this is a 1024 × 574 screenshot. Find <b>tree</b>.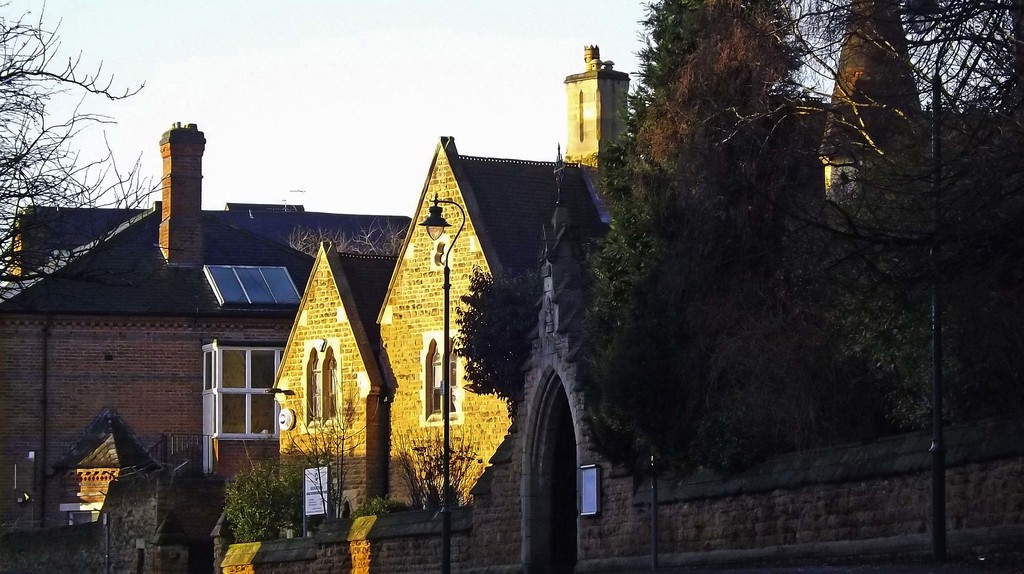
Bounding box: (385,413,495,522).
